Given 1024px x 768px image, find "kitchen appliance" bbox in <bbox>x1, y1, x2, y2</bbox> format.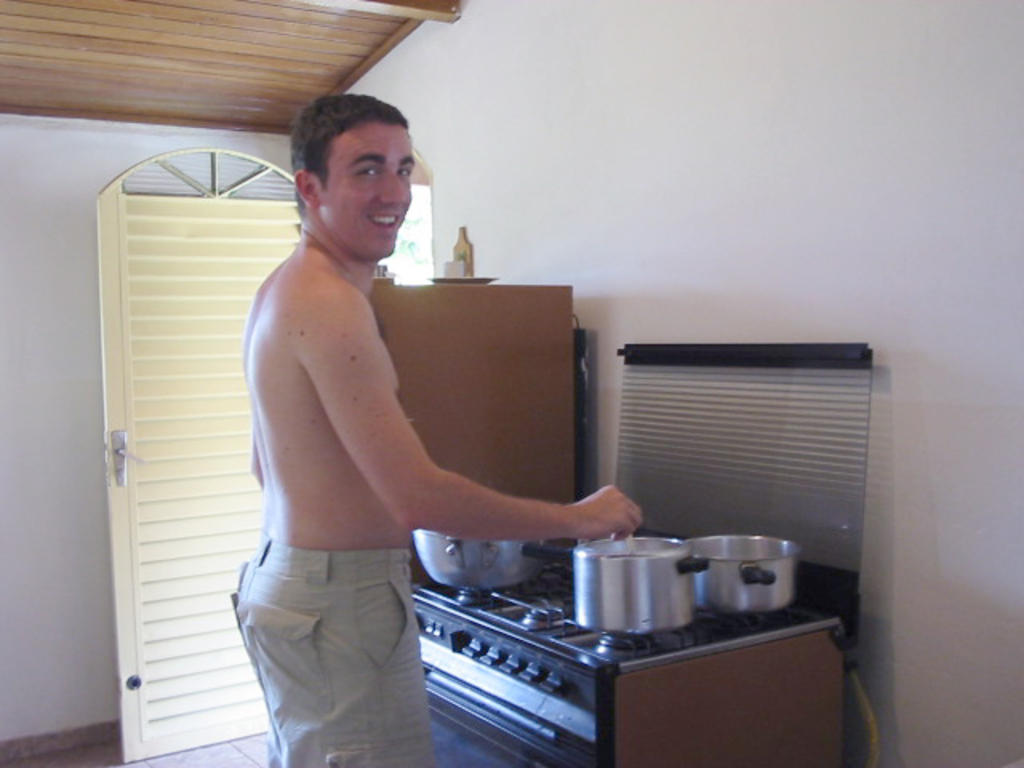
<bbox>570, 531, 710, 637</bbox>.
